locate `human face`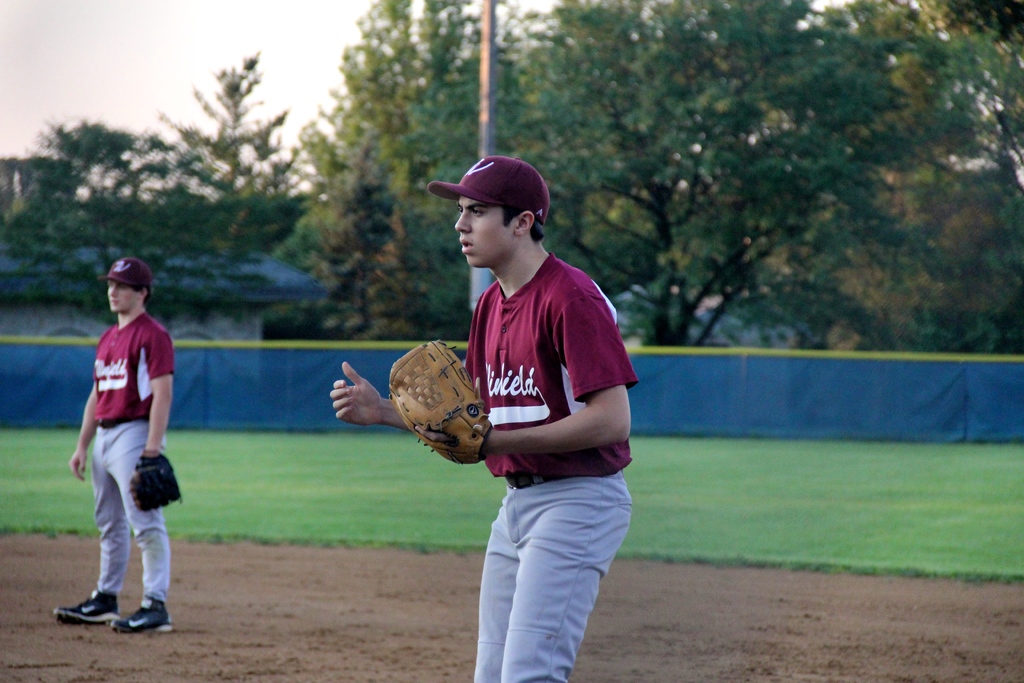
(x1=453, y1=193, x2=513, y2=263)
